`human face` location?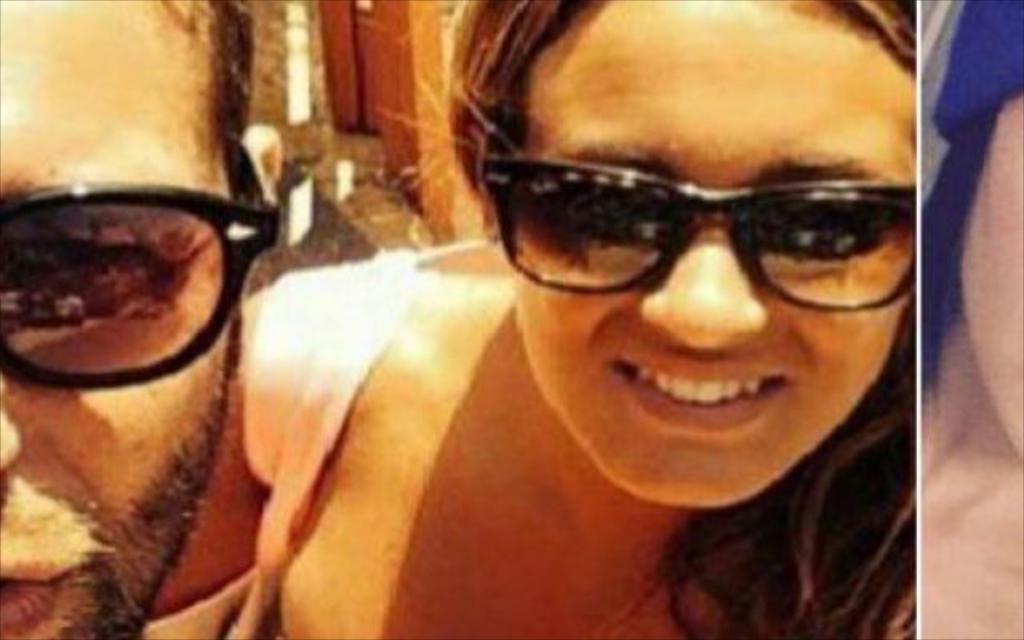
region(512, 0, 920, 502)
